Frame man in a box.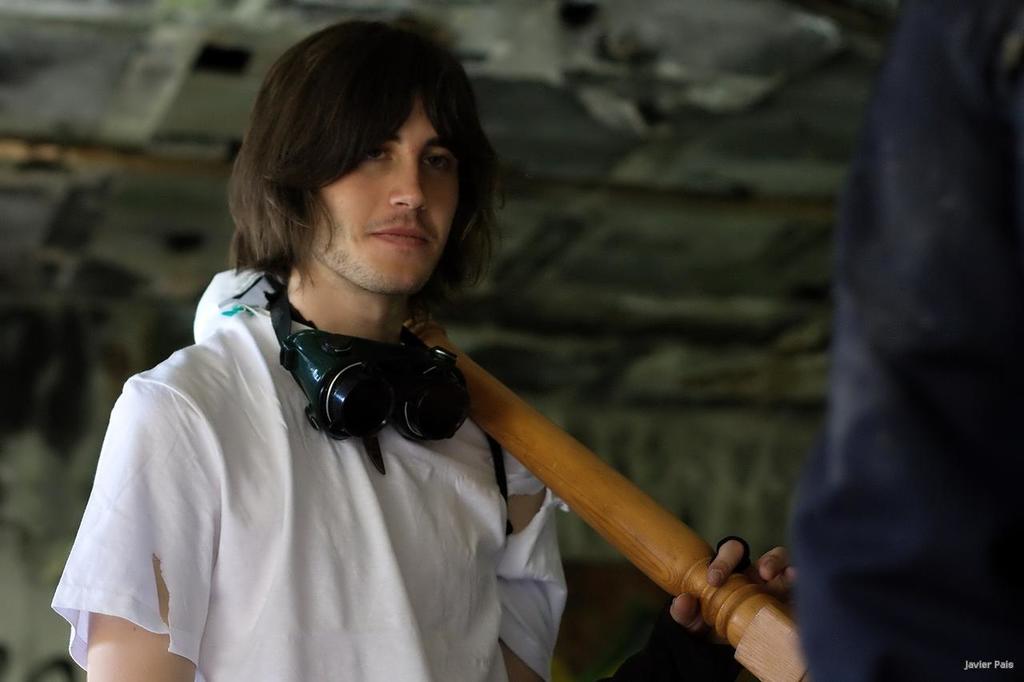
box=[790, 0, 1023, 681].
